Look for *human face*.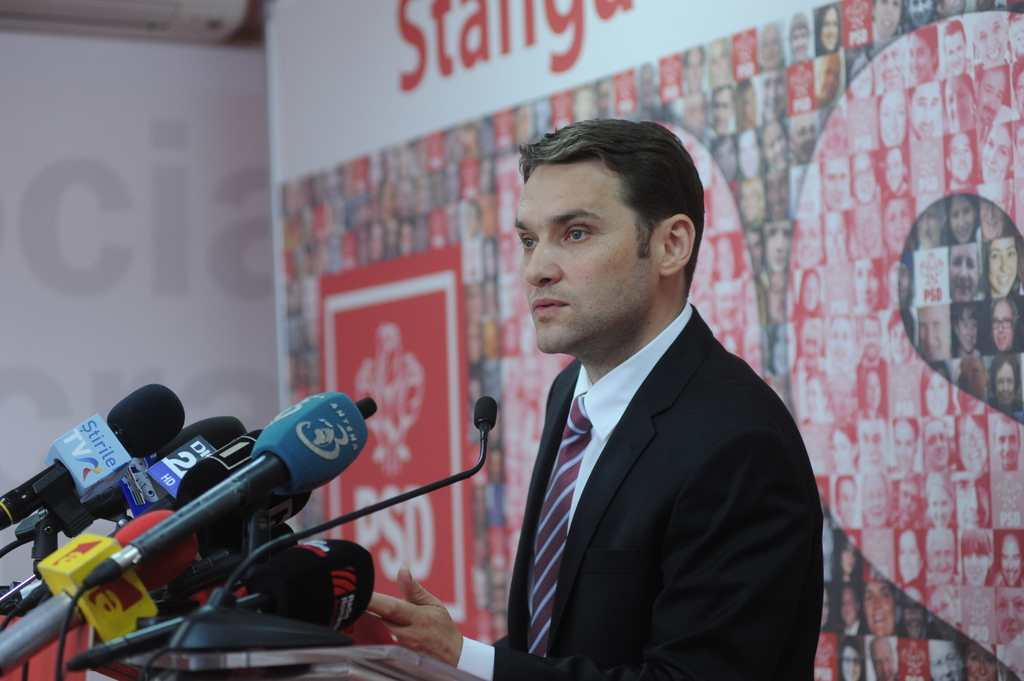
Found: 884/198/913/255.
